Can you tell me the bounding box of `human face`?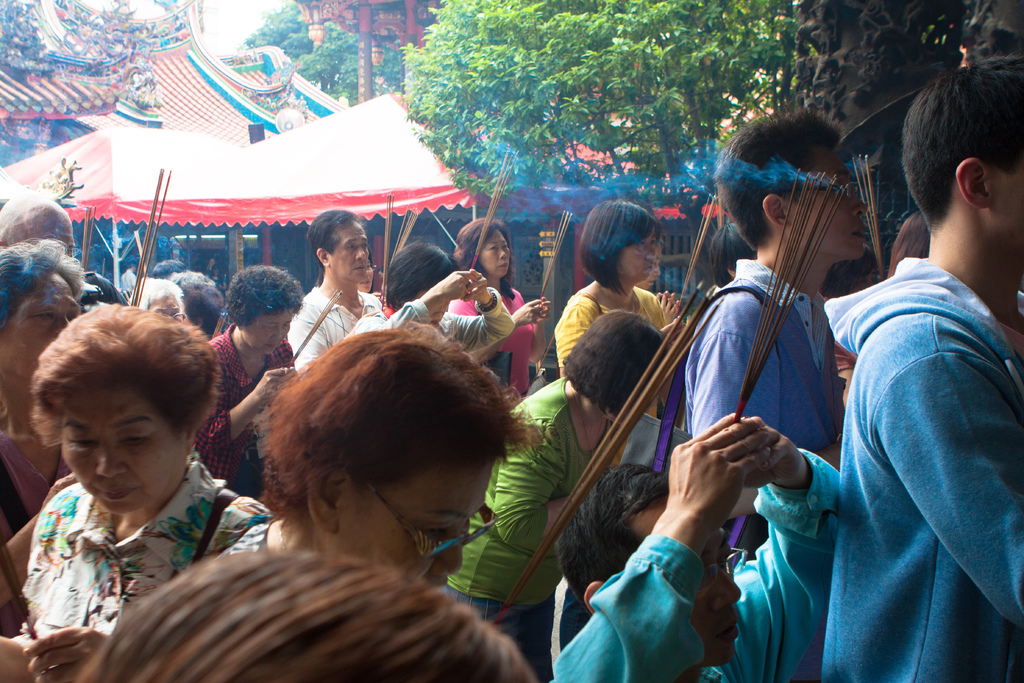
700 528 740 657.
